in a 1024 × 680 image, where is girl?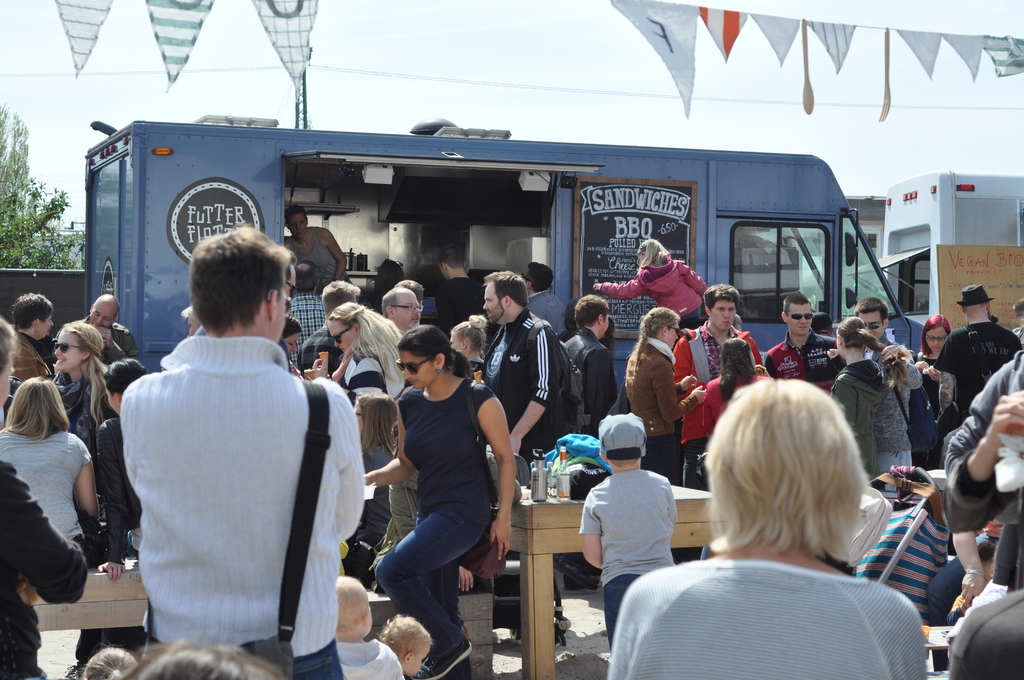
0 373 92 562.
